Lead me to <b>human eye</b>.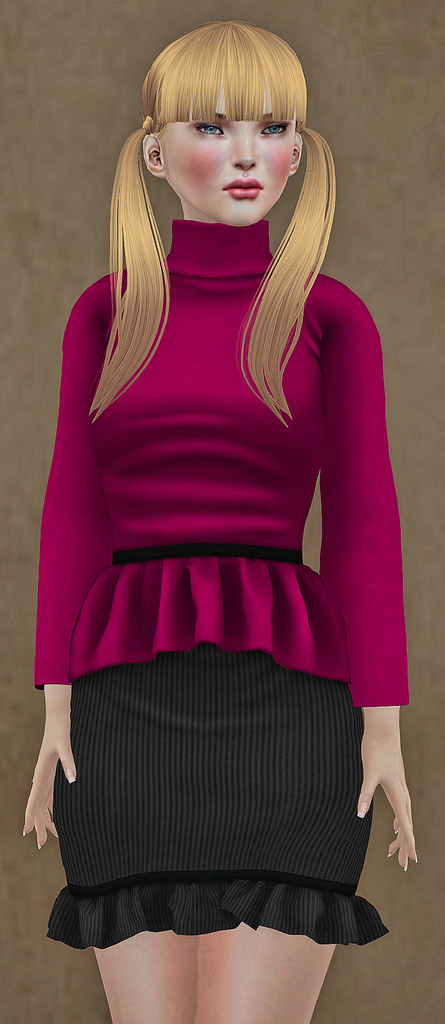
Lead to l=262, t=116, r=291, b=140.
